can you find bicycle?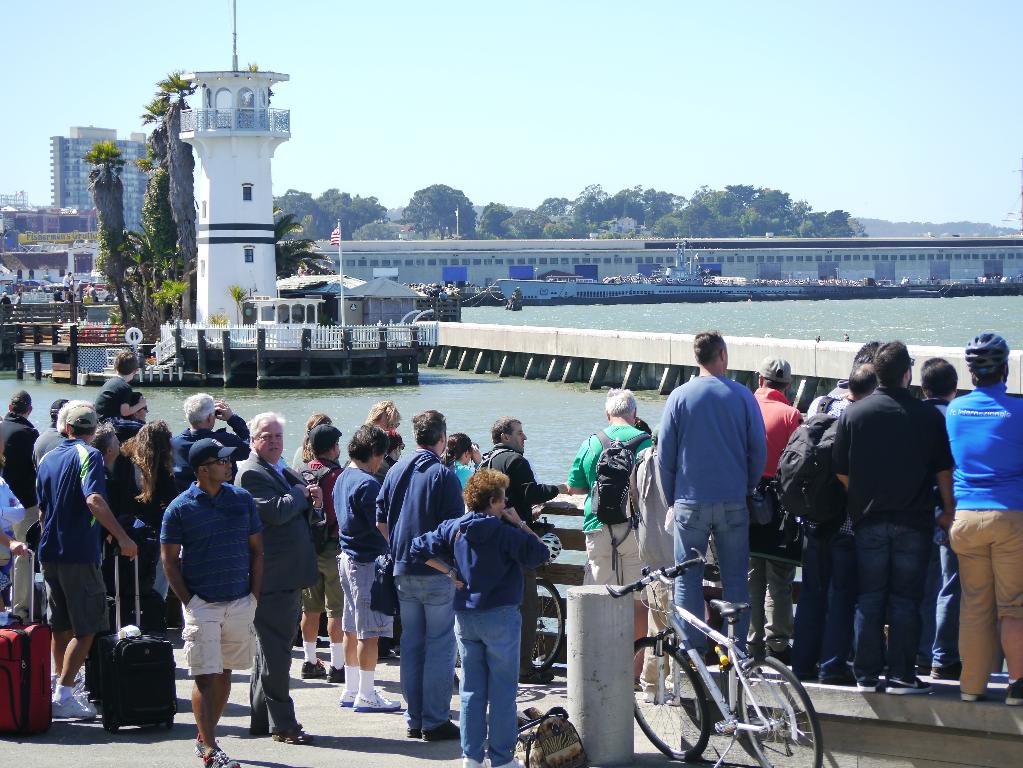
Yes, bounding box: <region>387, 521, 565, 676</region>.
